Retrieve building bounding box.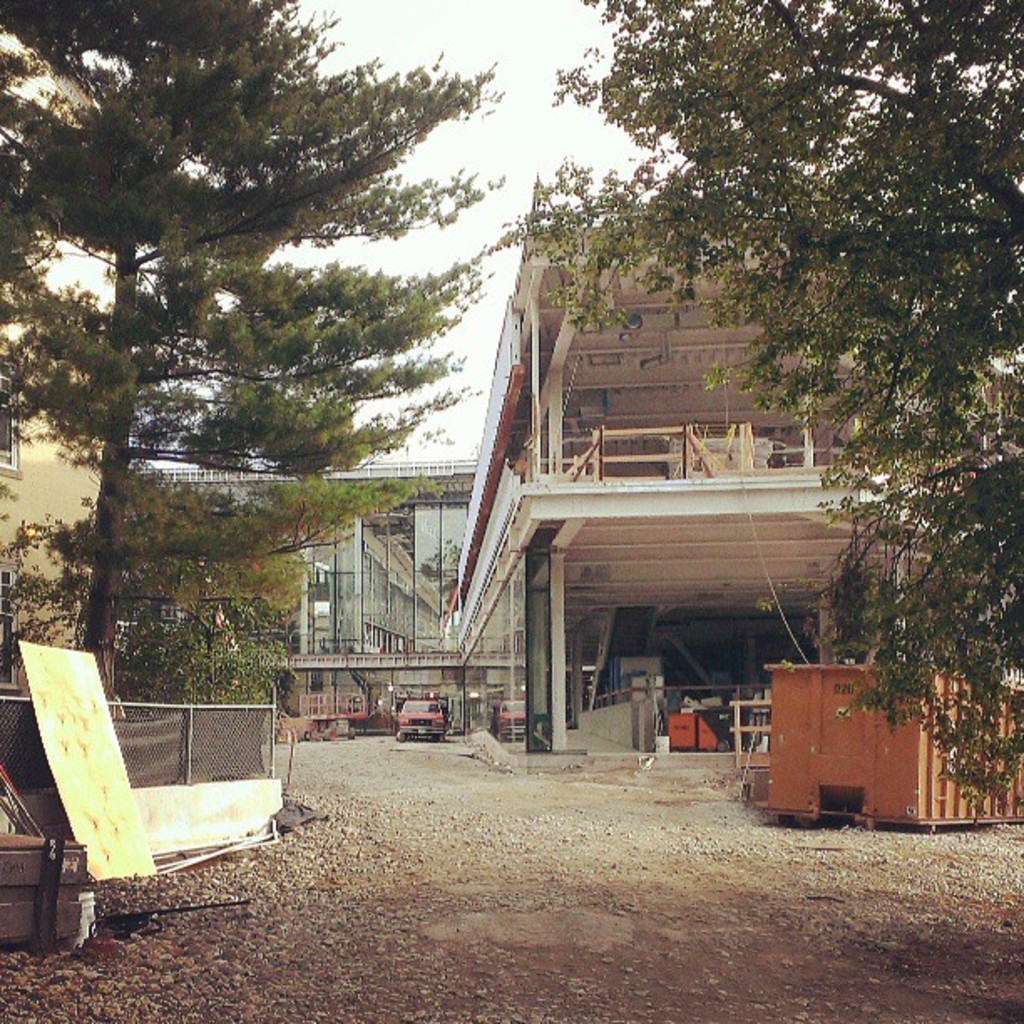
Bounding box: 0, 281, 102, 701.
